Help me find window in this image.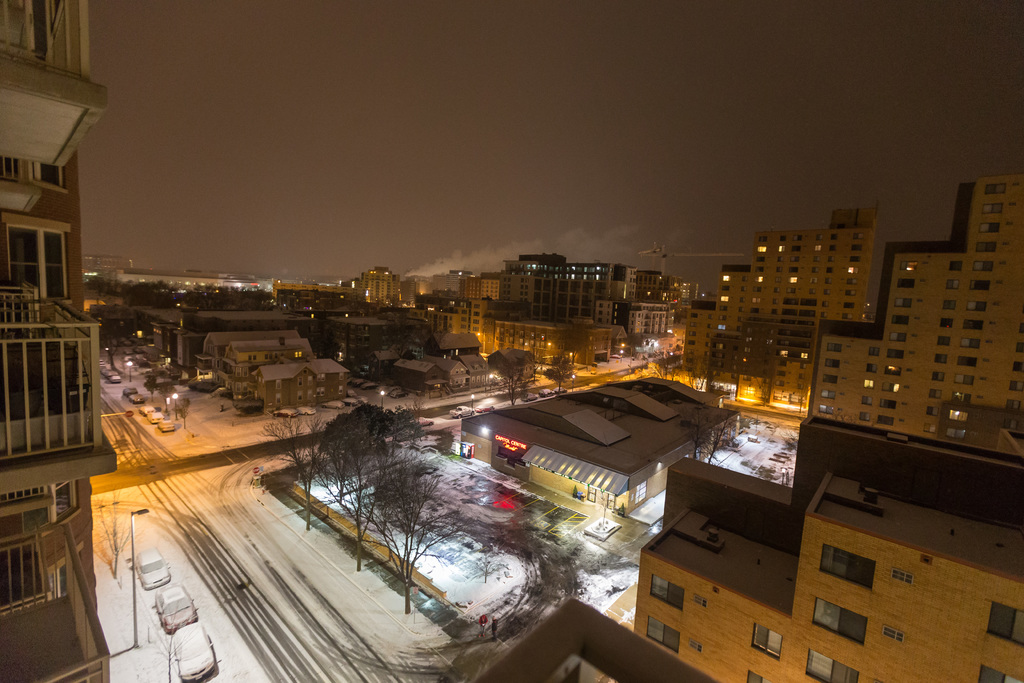
Found it: <region>952, 390, 965, 404</region>.
